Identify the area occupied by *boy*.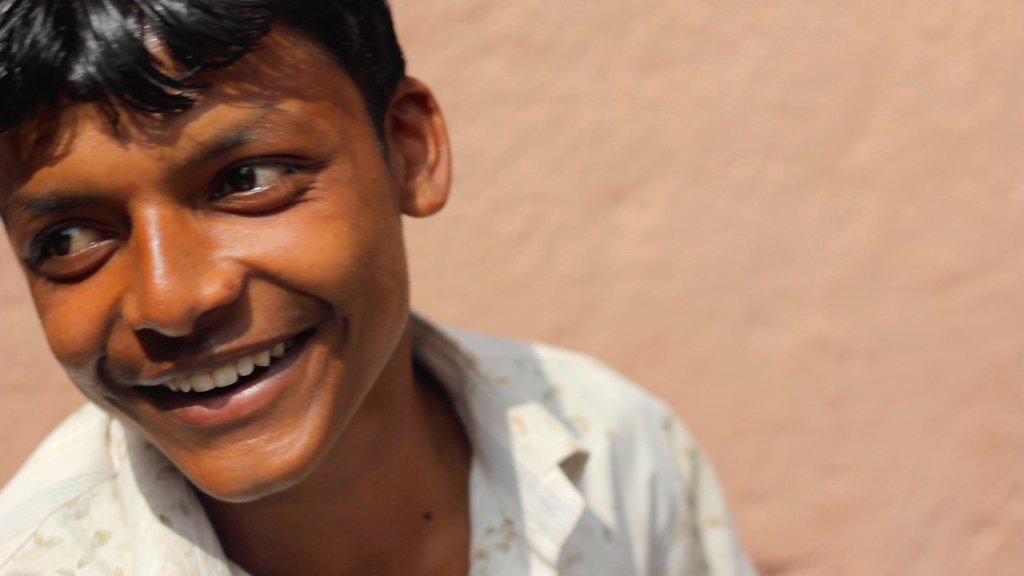
Area: 4,14,614,567.
